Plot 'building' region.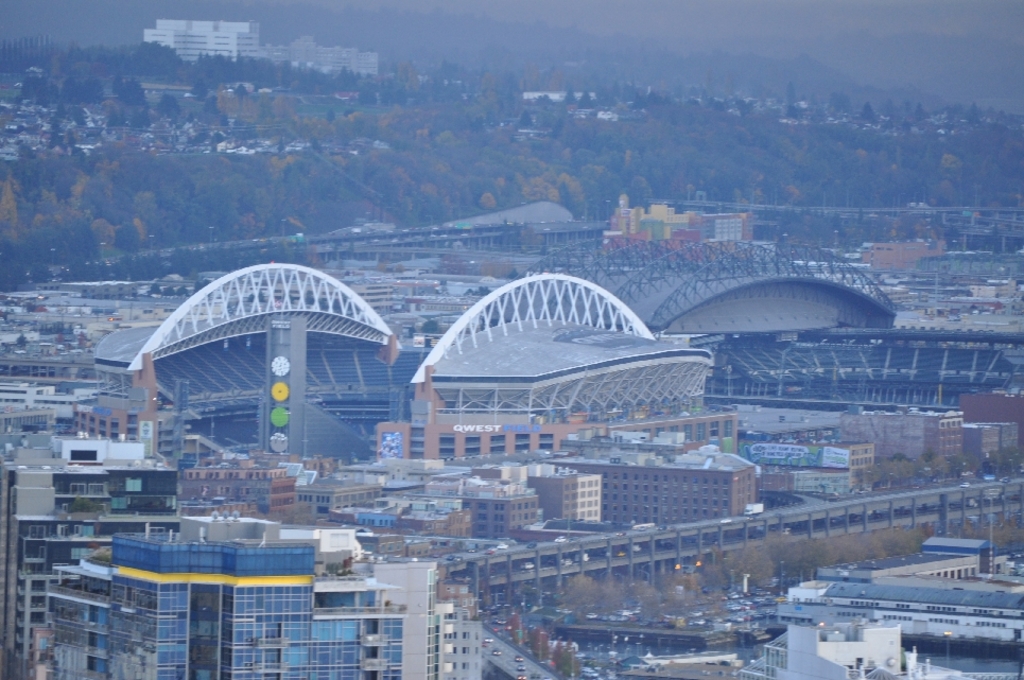
Plotted at 260, 35, 378, 76.
